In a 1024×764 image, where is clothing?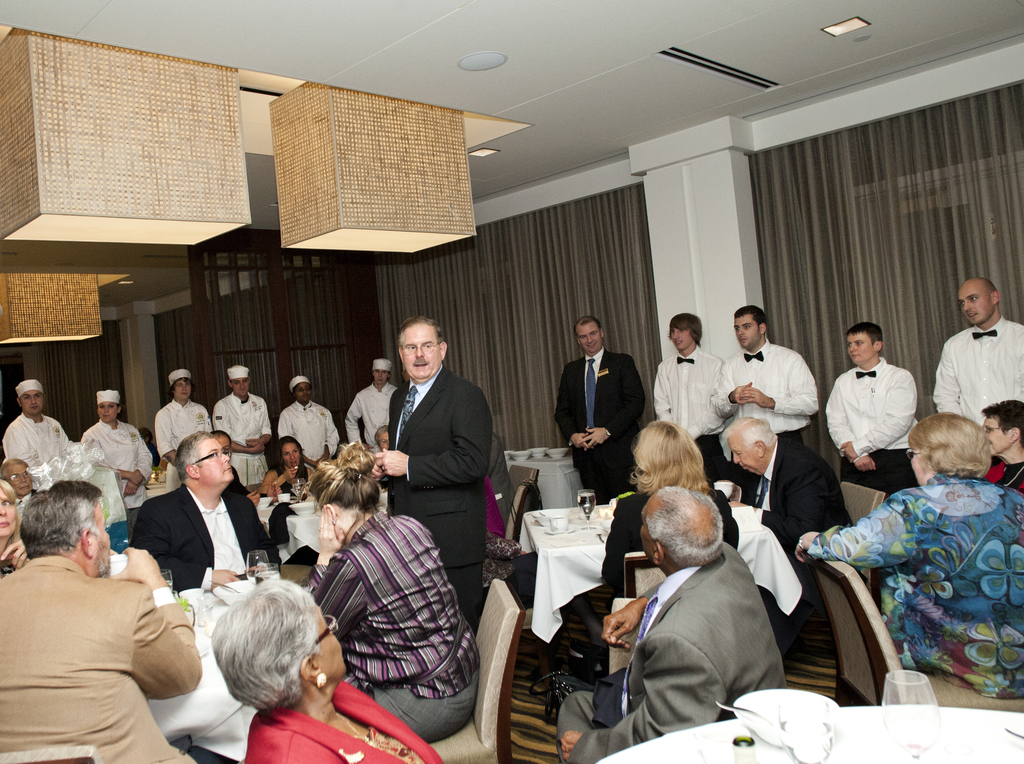
box(988, 460, 1023, 497).
